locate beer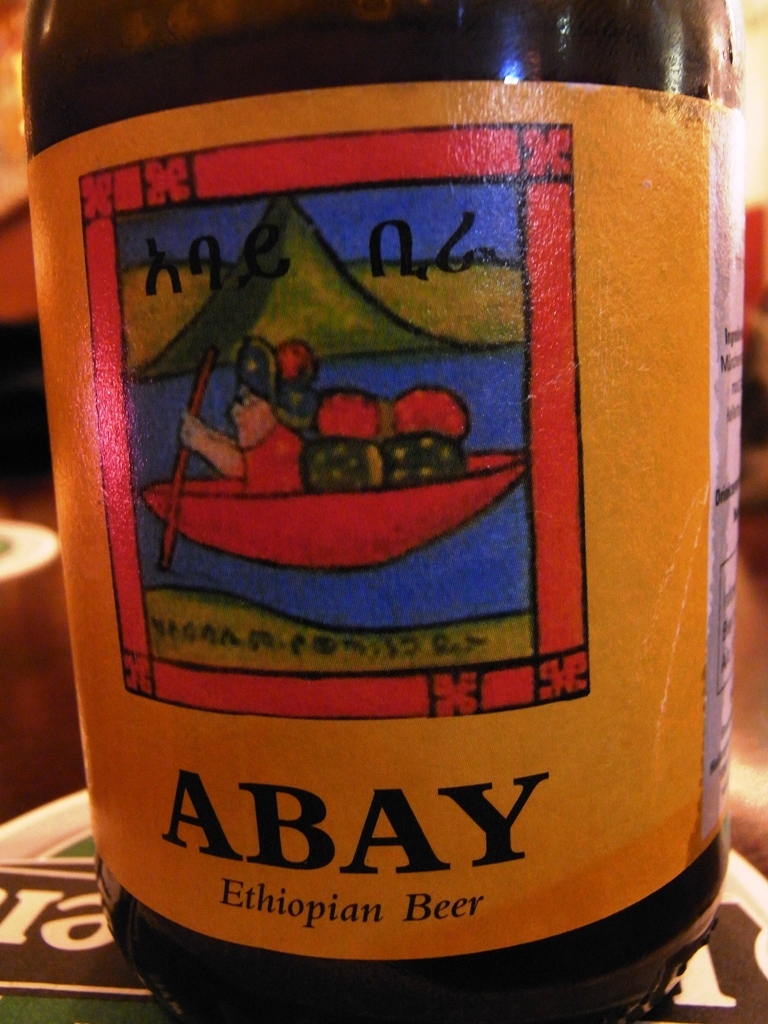
select_region(2, 0, 745, 1023)
